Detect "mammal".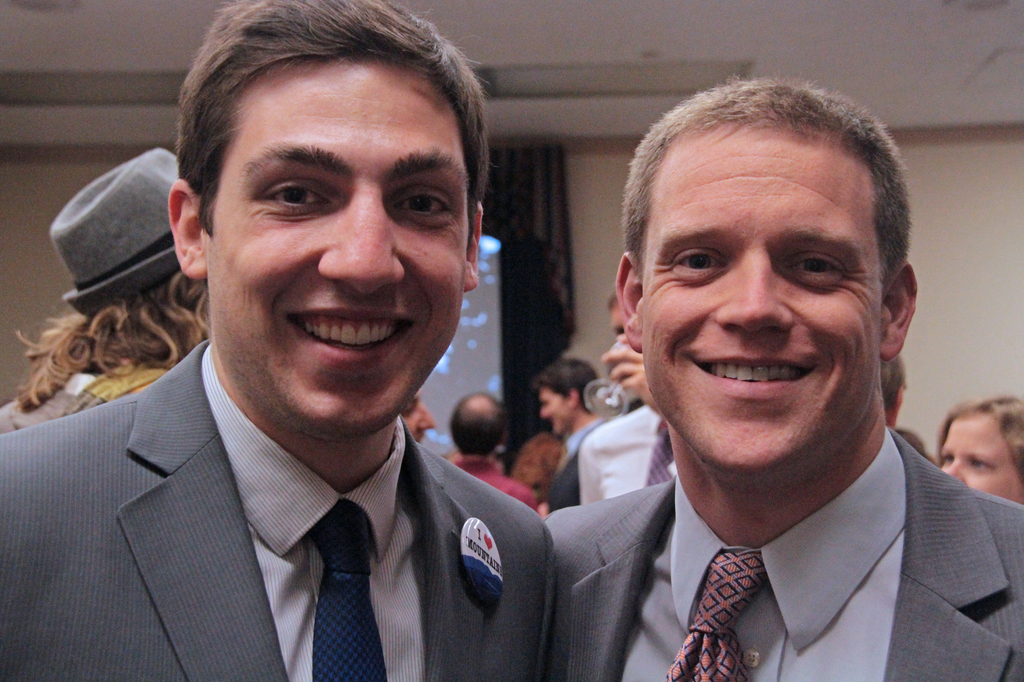
Detected at locate(399, 391, 438, 440).
